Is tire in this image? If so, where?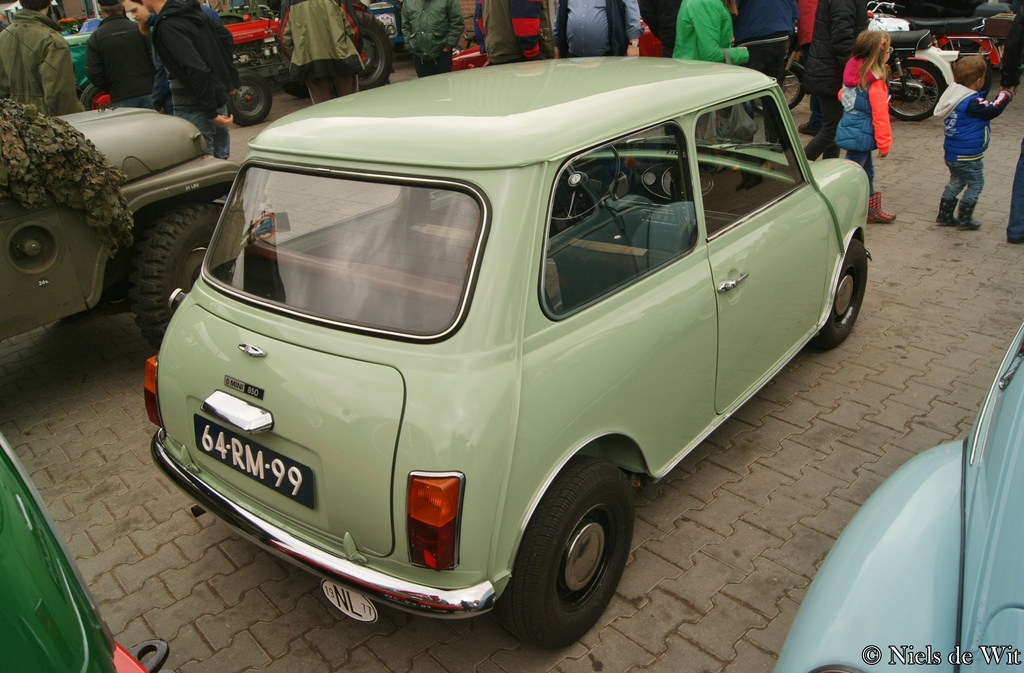
Yes, at (282,75,306,99).
